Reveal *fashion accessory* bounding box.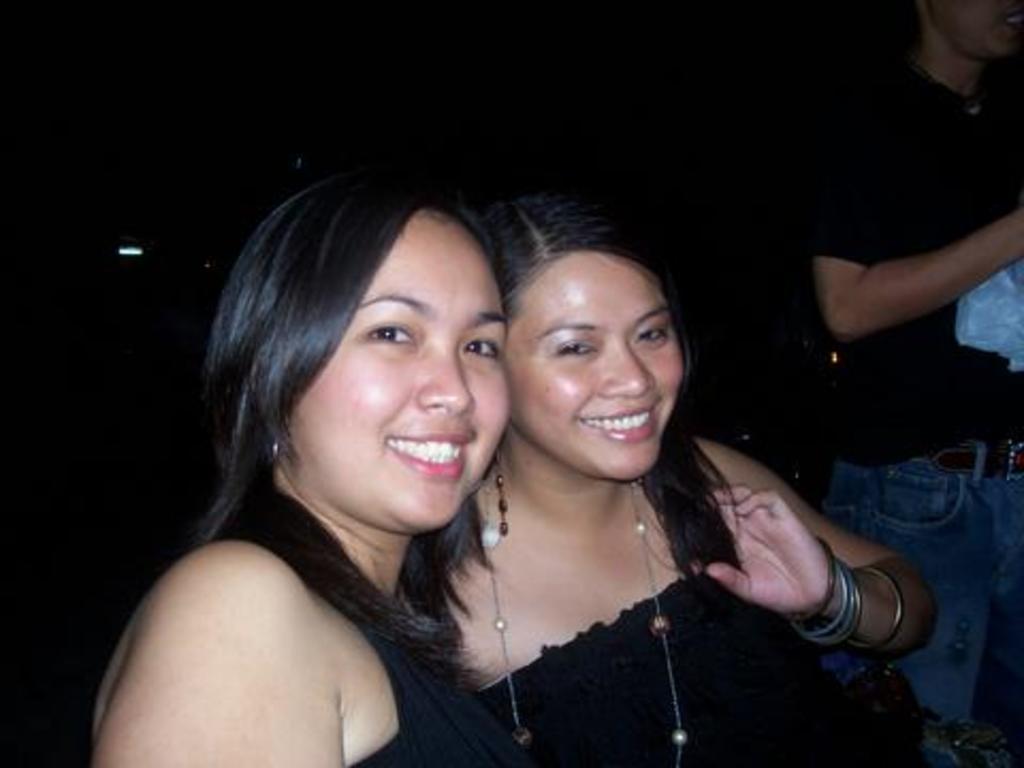
Revealed: [480,442,514,540].
